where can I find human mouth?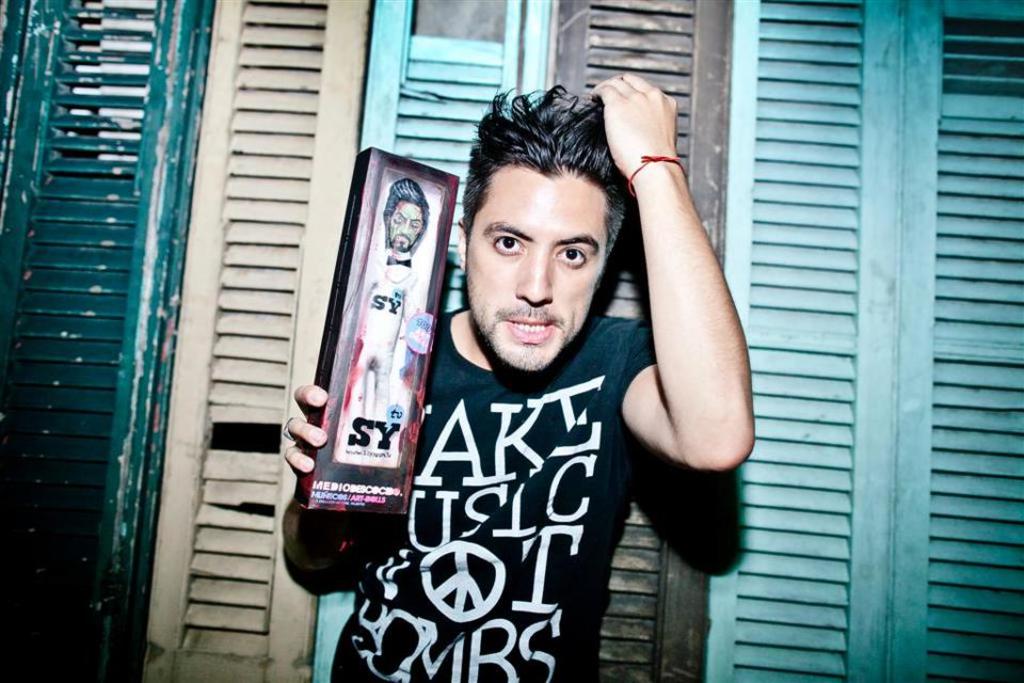
You can find it at box=[394, 238, 409, 245].
